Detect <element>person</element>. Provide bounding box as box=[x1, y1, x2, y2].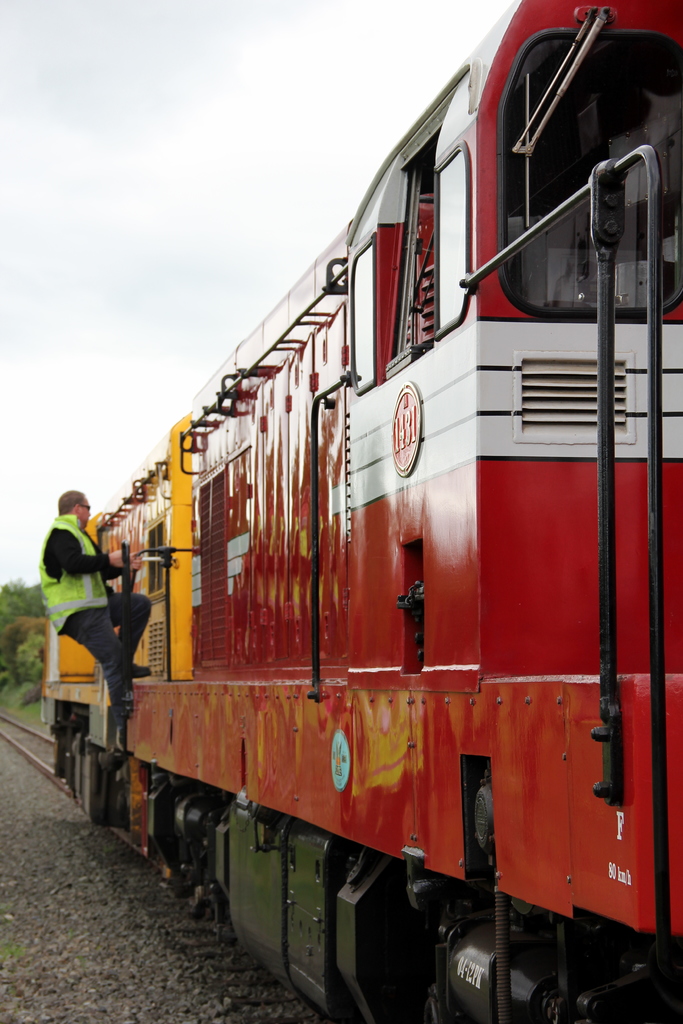
box=[44, 473, 135, 771].
